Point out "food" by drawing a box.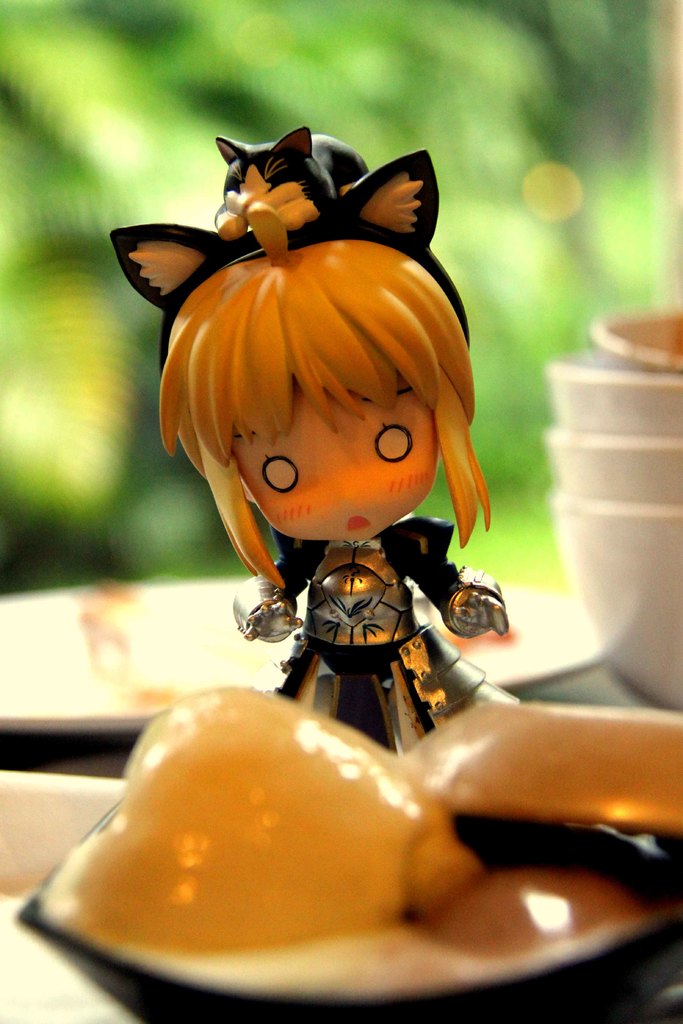
box=[62, 716, 490, 990].
